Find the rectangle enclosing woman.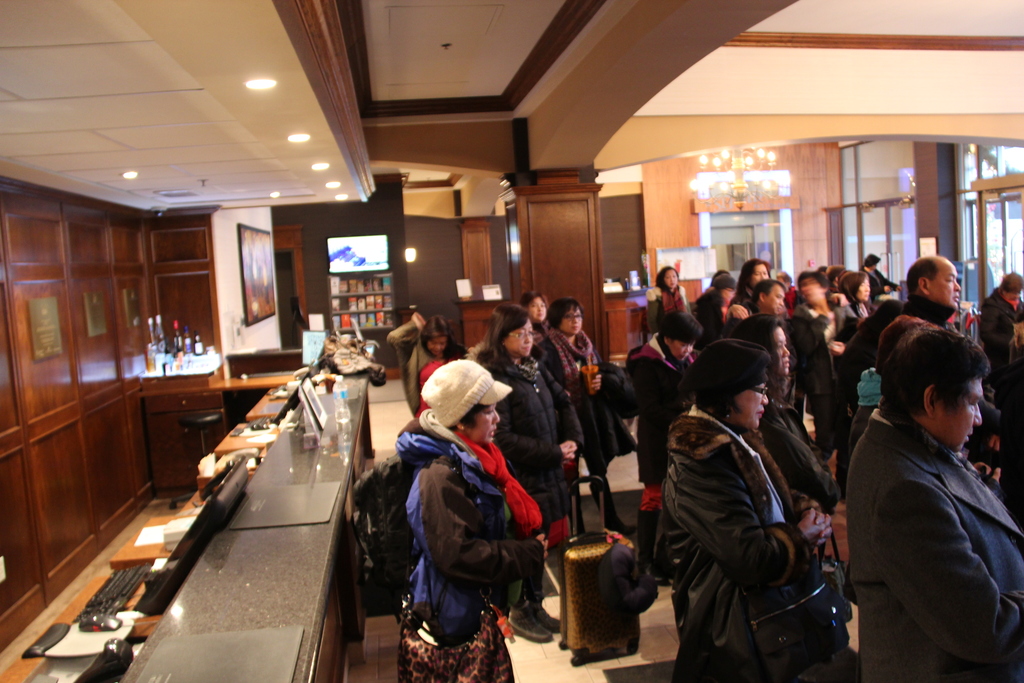
{"left": 536, "top": 303, "right": 636, "bottom": 534}.
